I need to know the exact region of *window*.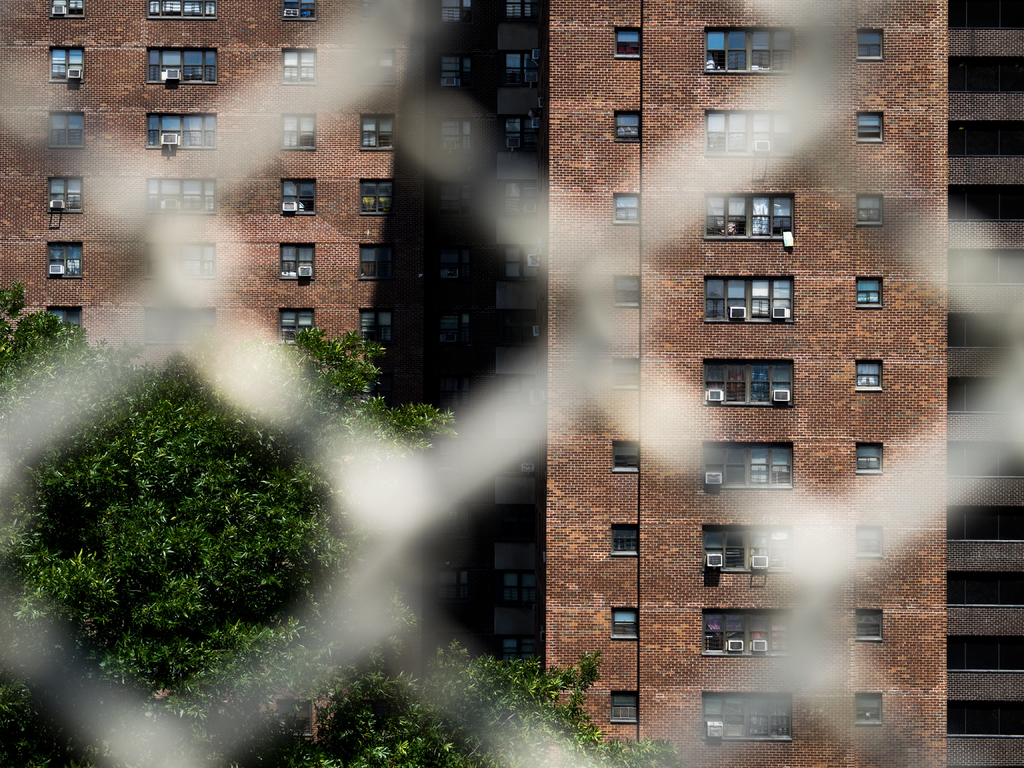
Region: 142:175:224:220.
